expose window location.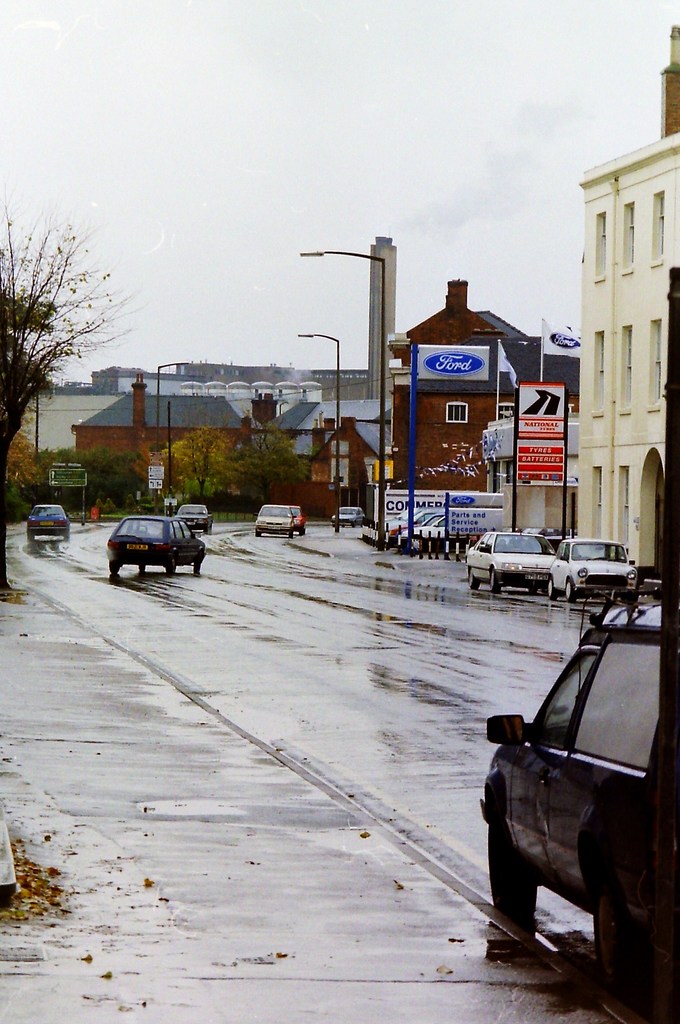
Exposed at detection(448, 400, 471, 426).
